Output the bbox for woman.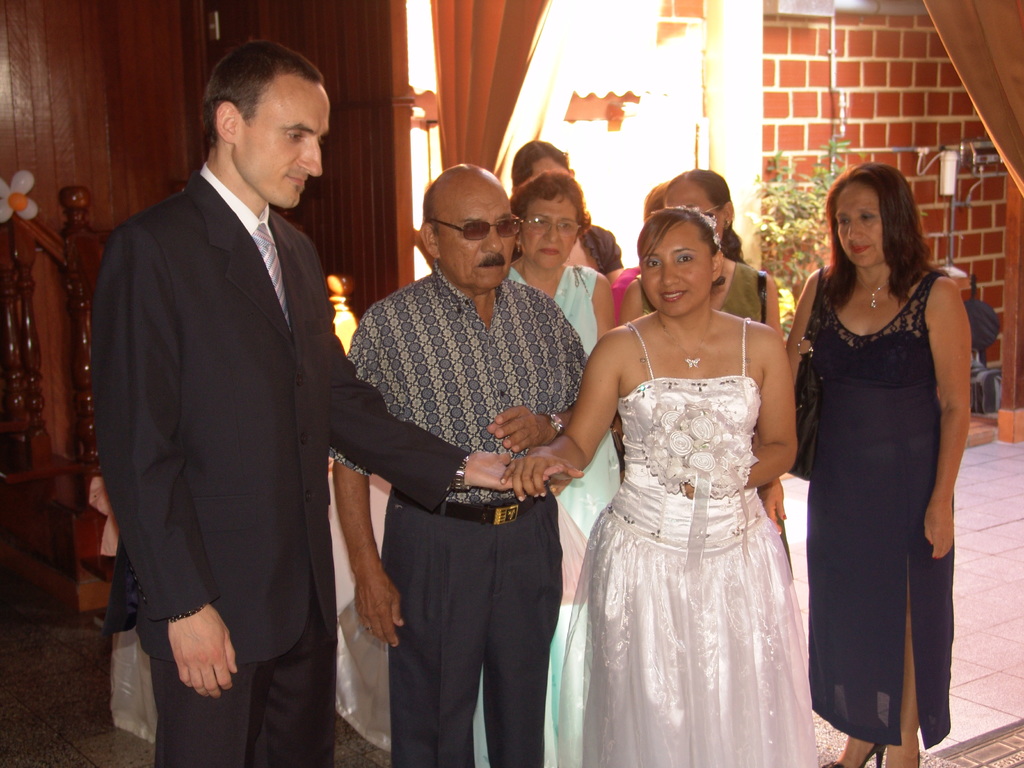
locate(618, 164, 794, 572).
